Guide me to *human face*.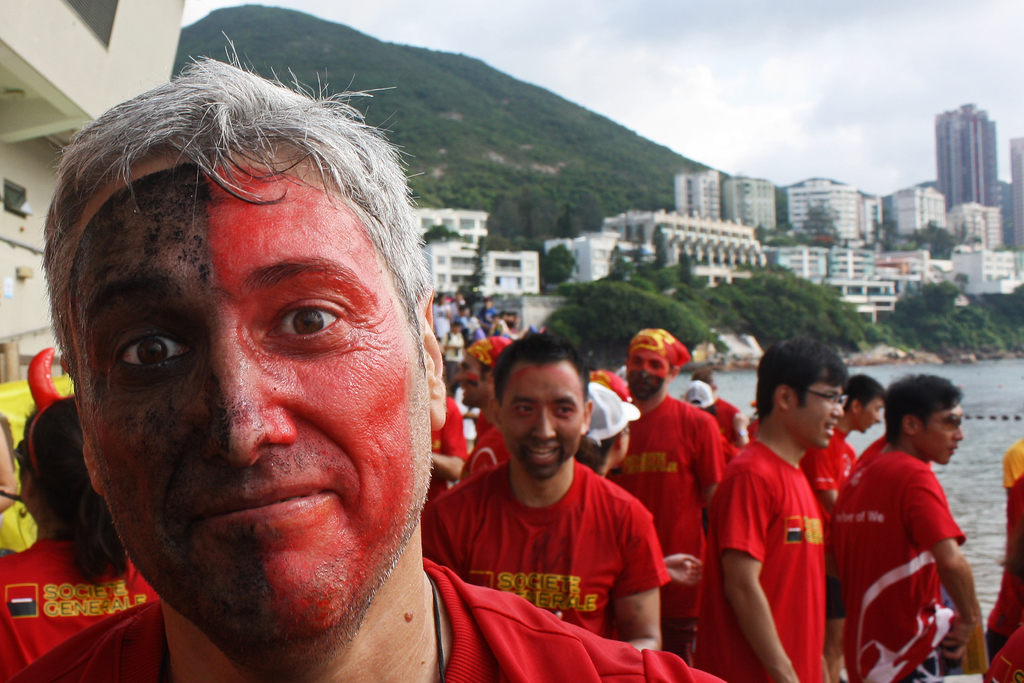
Guidance: [left=499, top=357, right=582, bottom=476].
